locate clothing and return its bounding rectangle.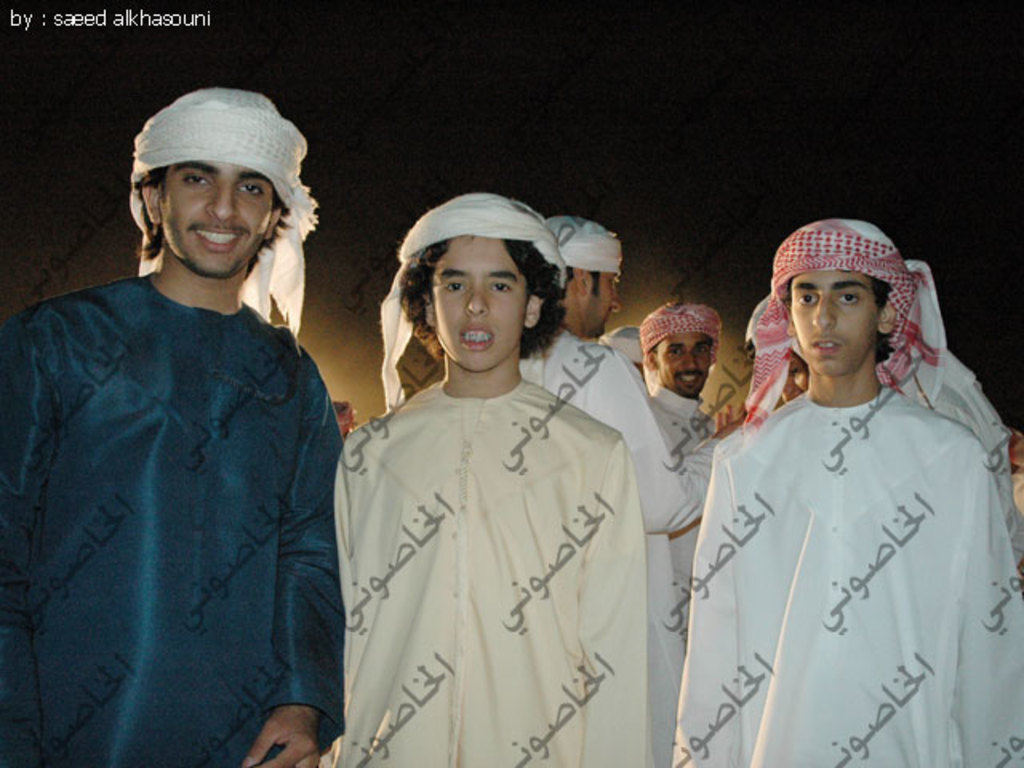
bbox=[669, 386, 1022, 766].
